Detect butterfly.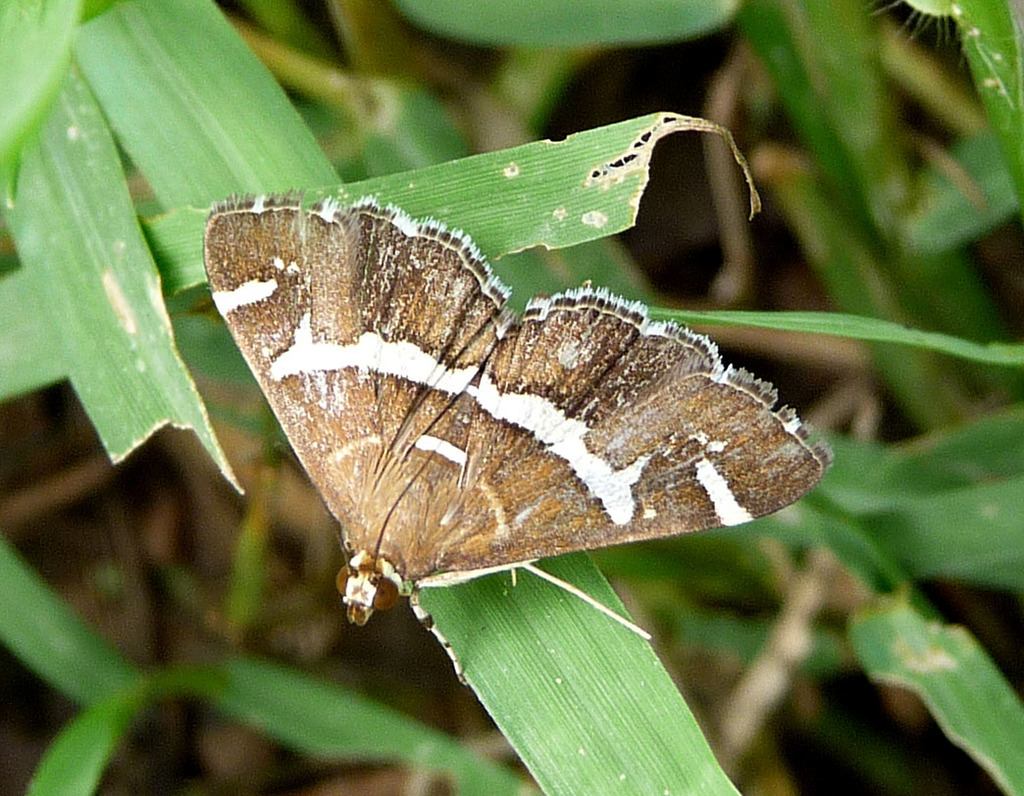
Detected at box(192, 139, 817, 648).
